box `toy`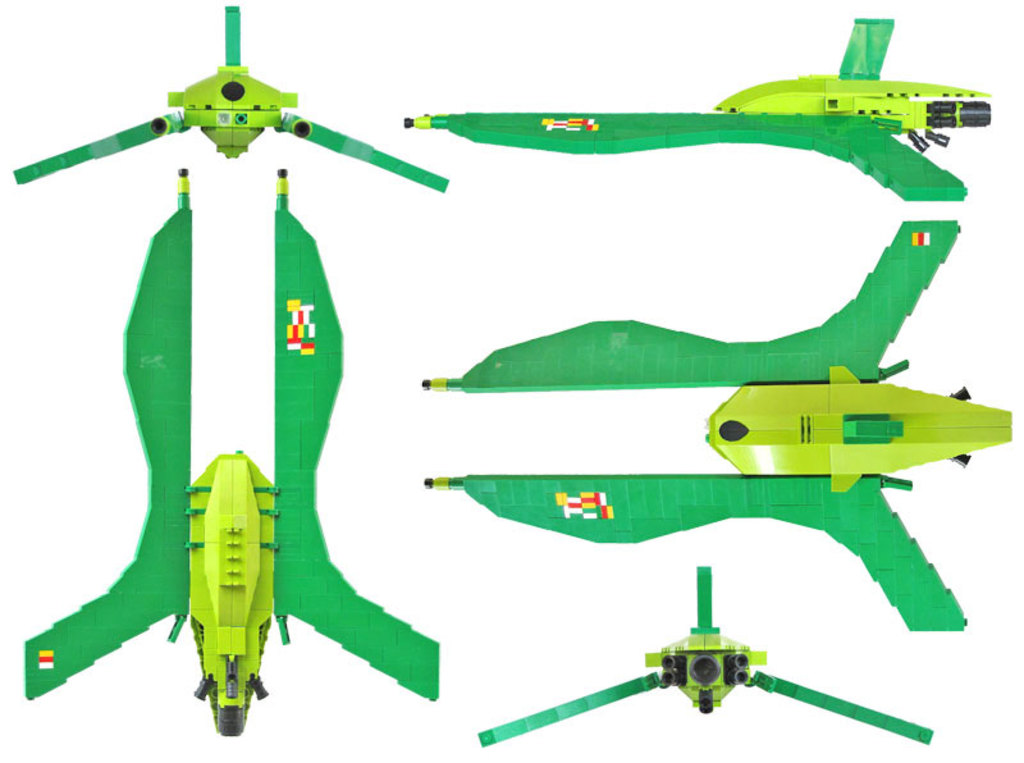
(12, 0, 453, 196)
